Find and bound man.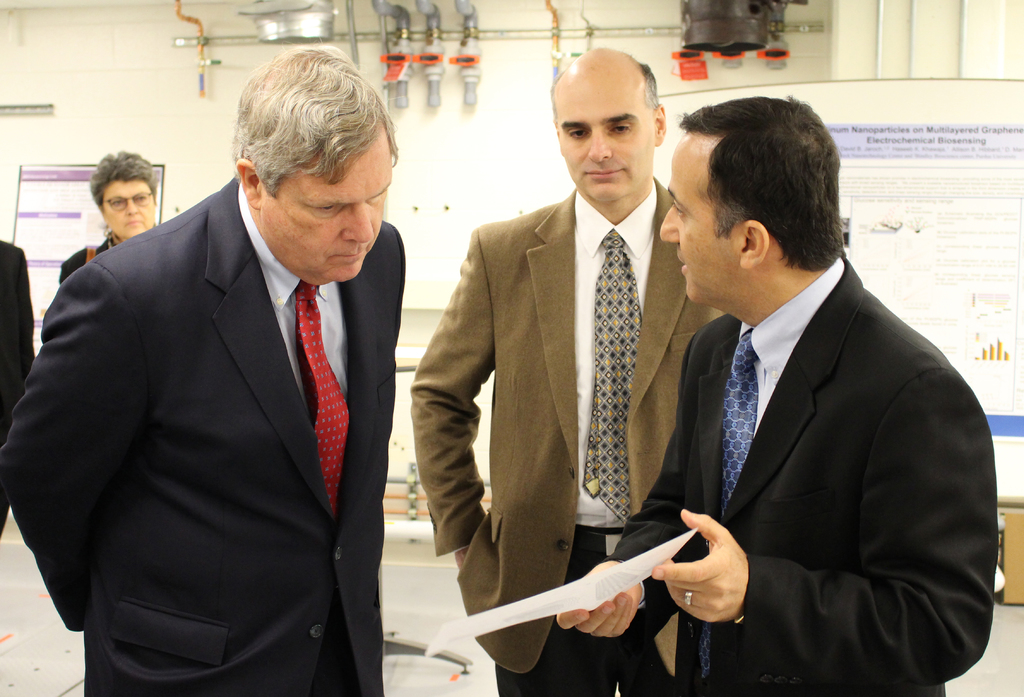
Bound: (x1=24, y1=38, x2=421, y2=695).
